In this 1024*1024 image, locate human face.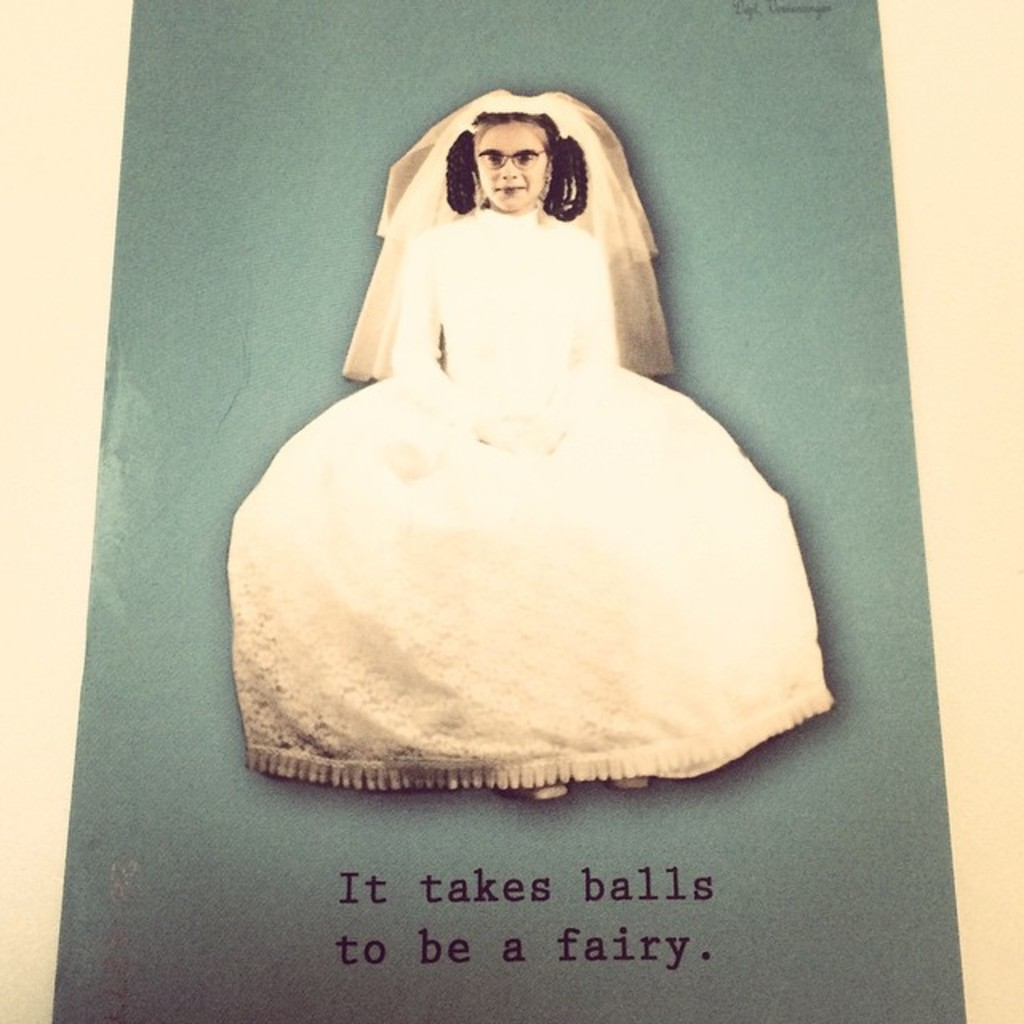
Bounding box: [left=483, top=123, right=542, bottom=211].
